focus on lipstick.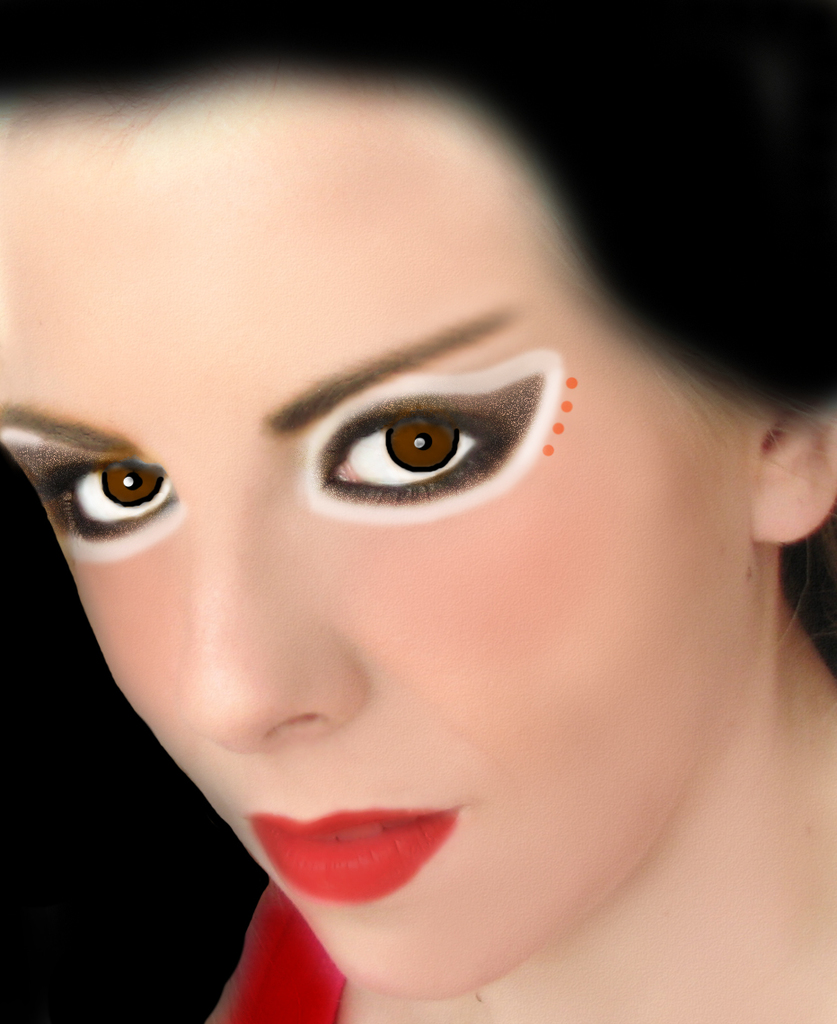
Focused at BBox(243, 801, 454, 909).
